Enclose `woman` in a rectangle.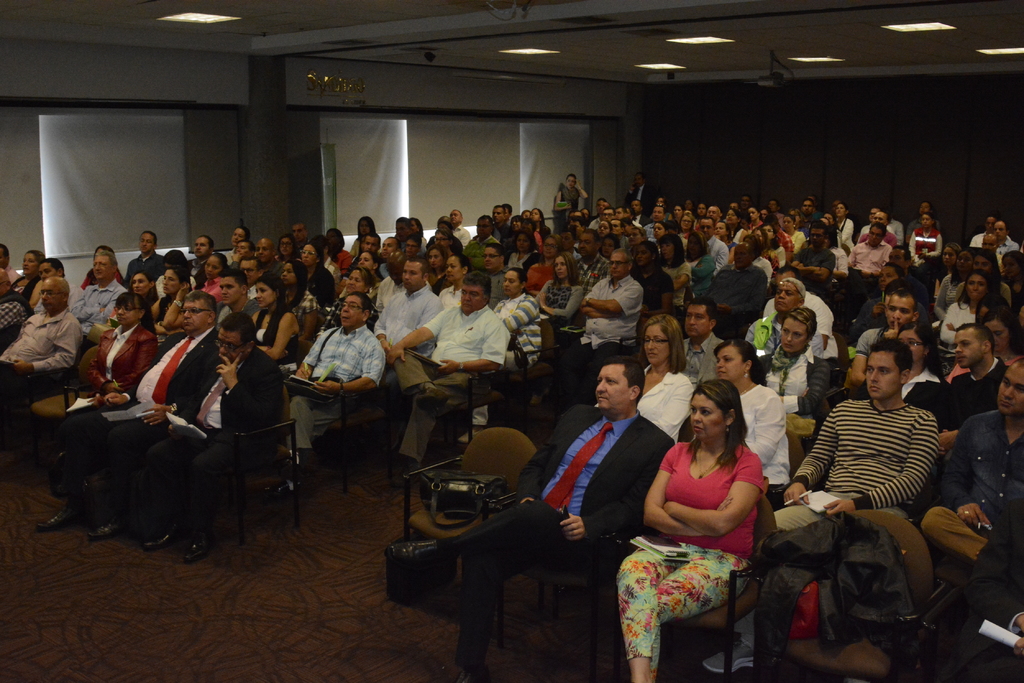
508:213:522:234.
